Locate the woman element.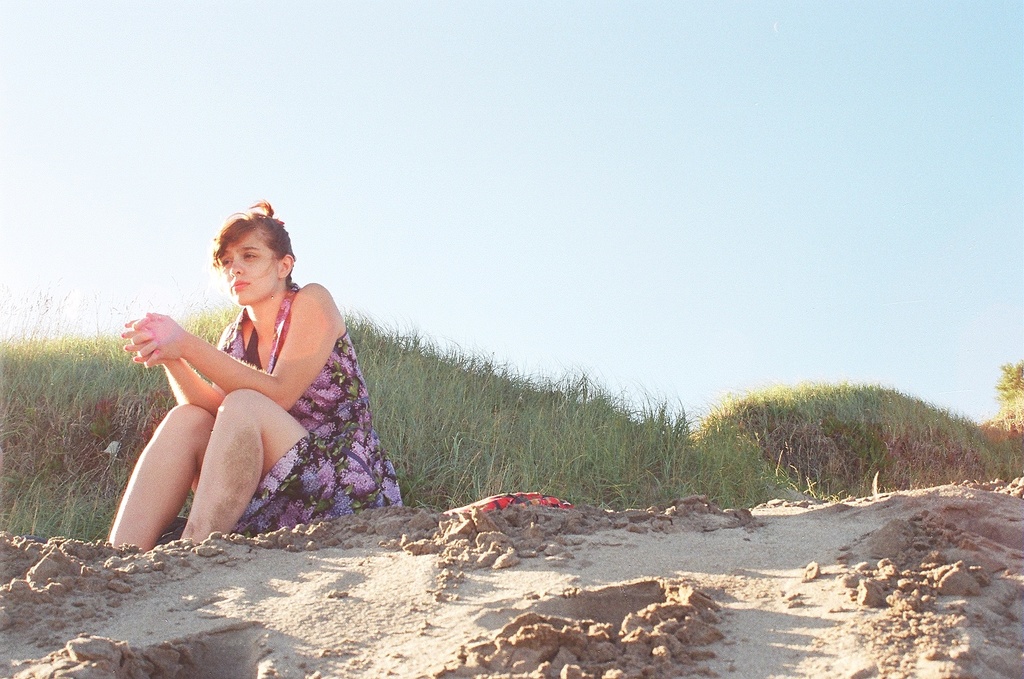
Element bbox: bbox=[109, 194, 372, 558].
